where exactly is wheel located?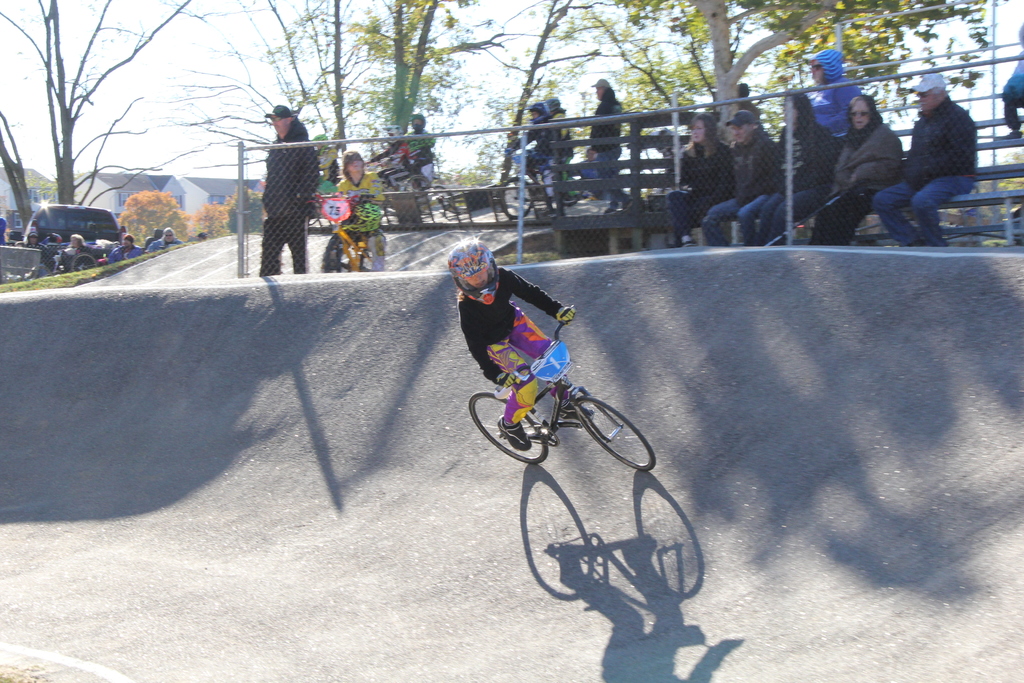
Its bounding box is locate(575, 394, 657, 472).
